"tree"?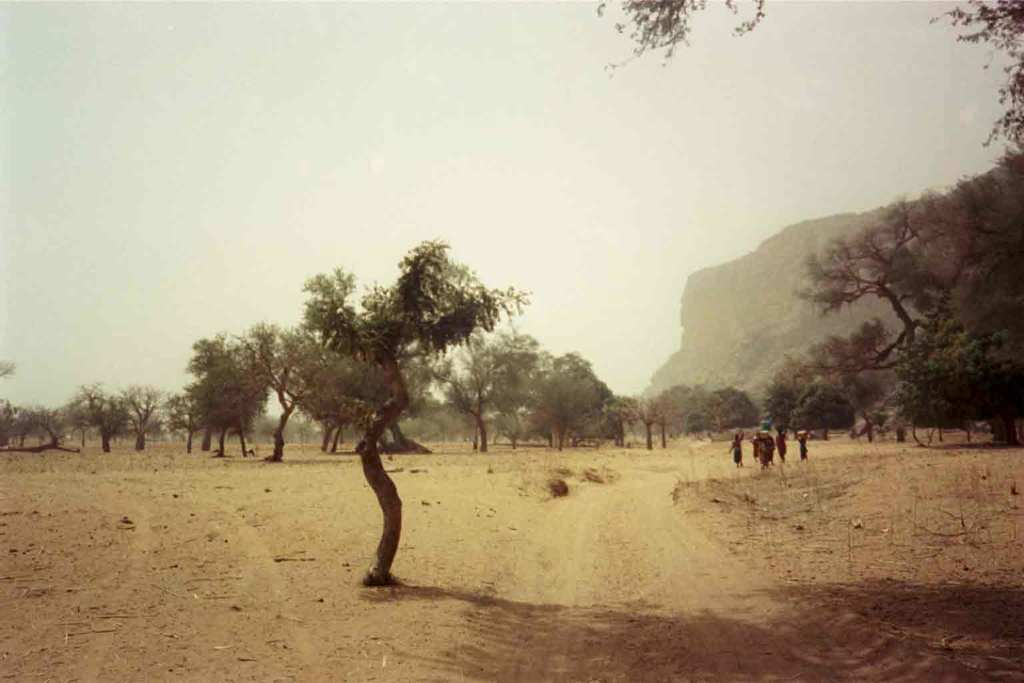
(left=287, top=240, right=532, bottom=587)
